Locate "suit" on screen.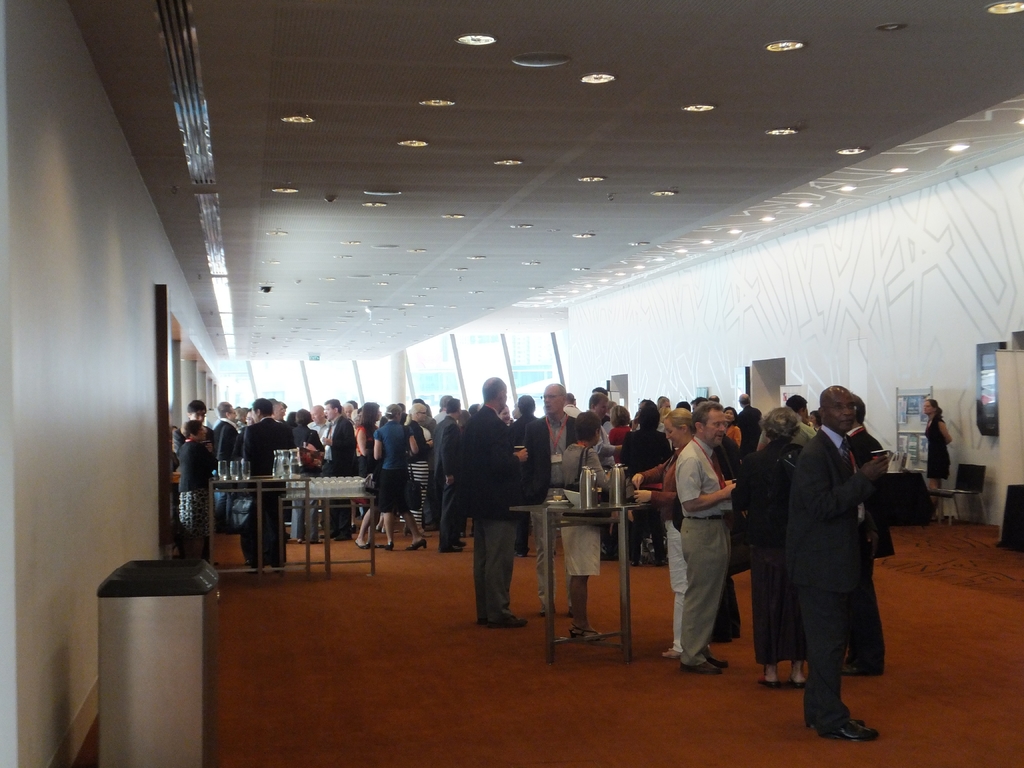
On screen at bbox=(790, 424, 810, 447).
